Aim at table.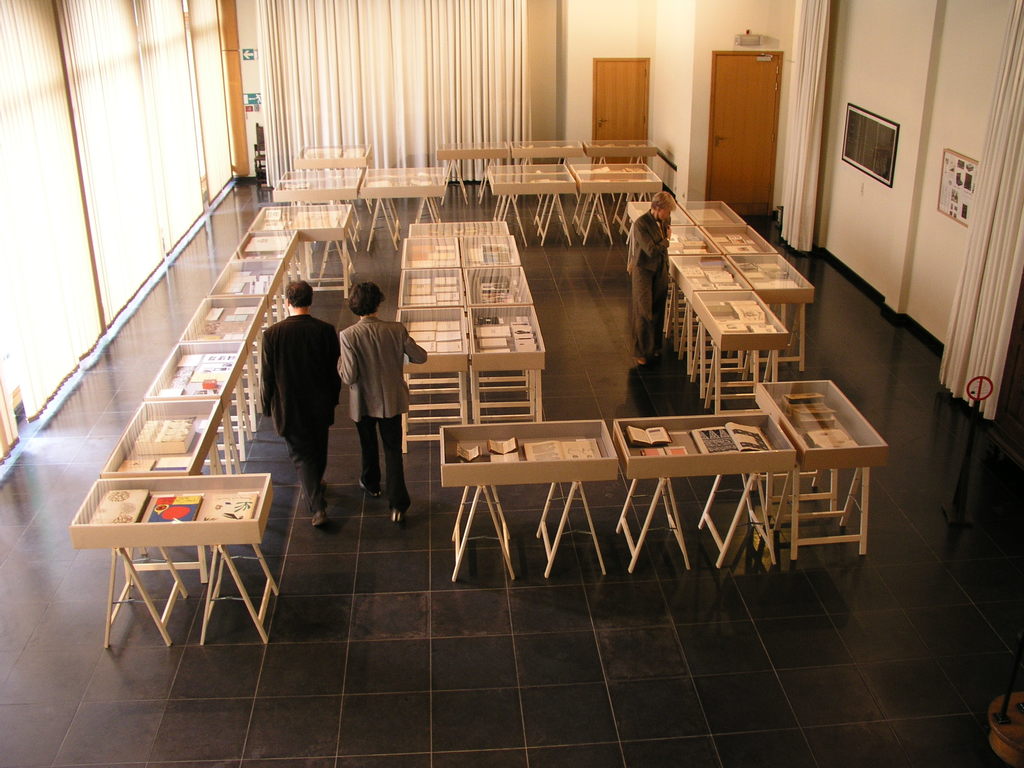
Aimed at box=[514, 138, 584, 154].
